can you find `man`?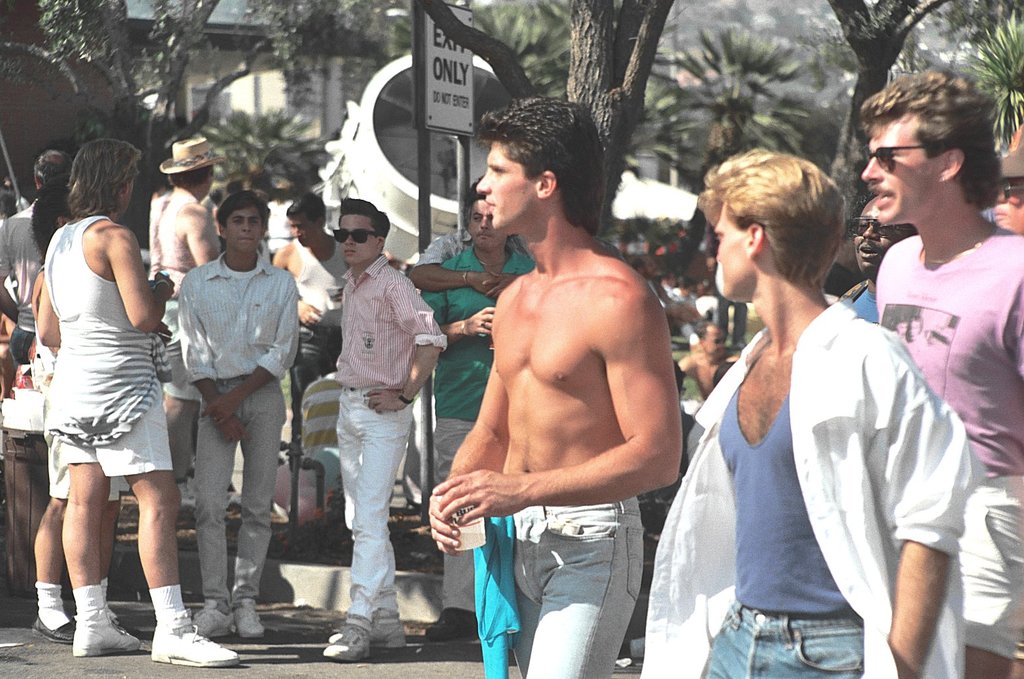
Yes, bounding box: 861/70/1023/678.
